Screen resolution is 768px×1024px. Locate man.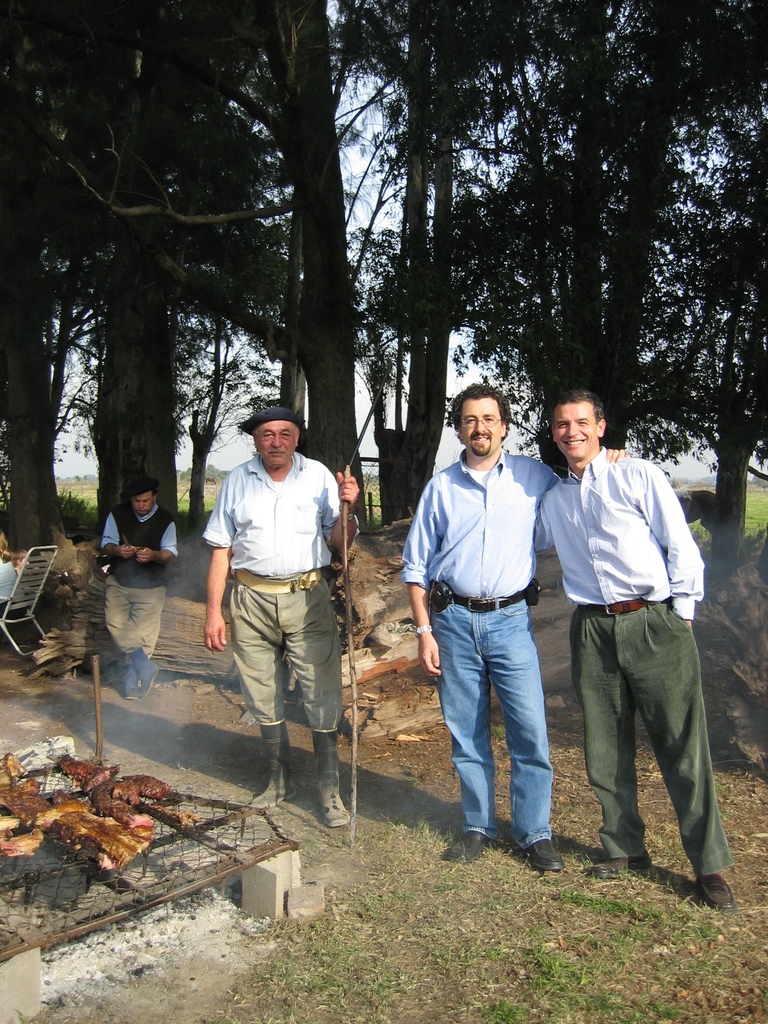
detection(527, 385, 744, 912).
